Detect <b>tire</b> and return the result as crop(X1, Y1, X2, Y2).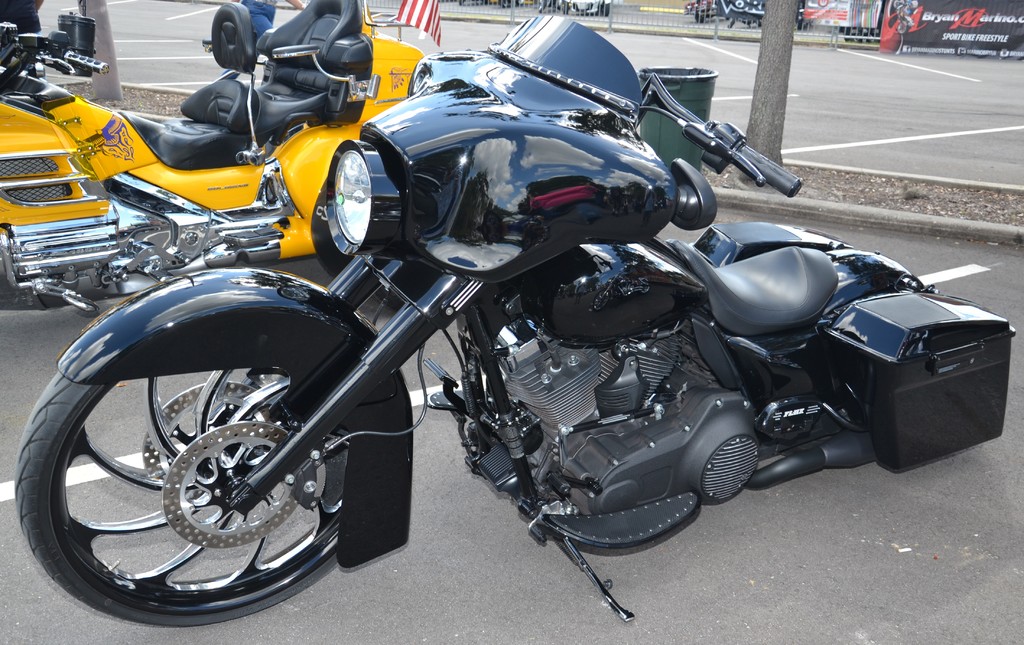
crop(726, 17, 733, 27).
